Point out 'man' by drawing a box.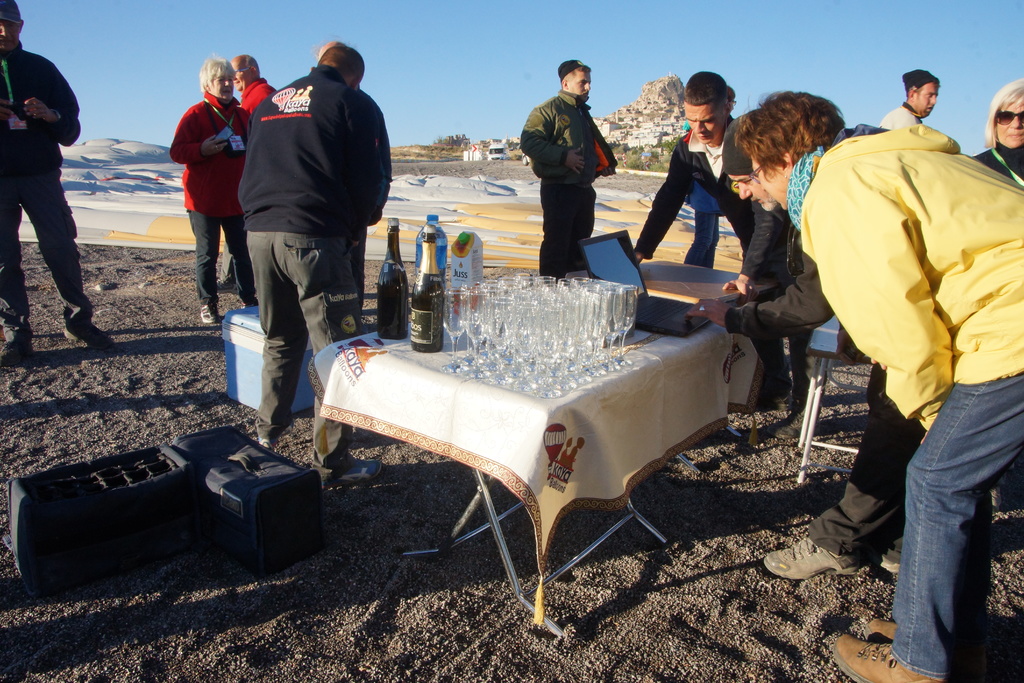
<region>210, 53, 278, 295</region>.
